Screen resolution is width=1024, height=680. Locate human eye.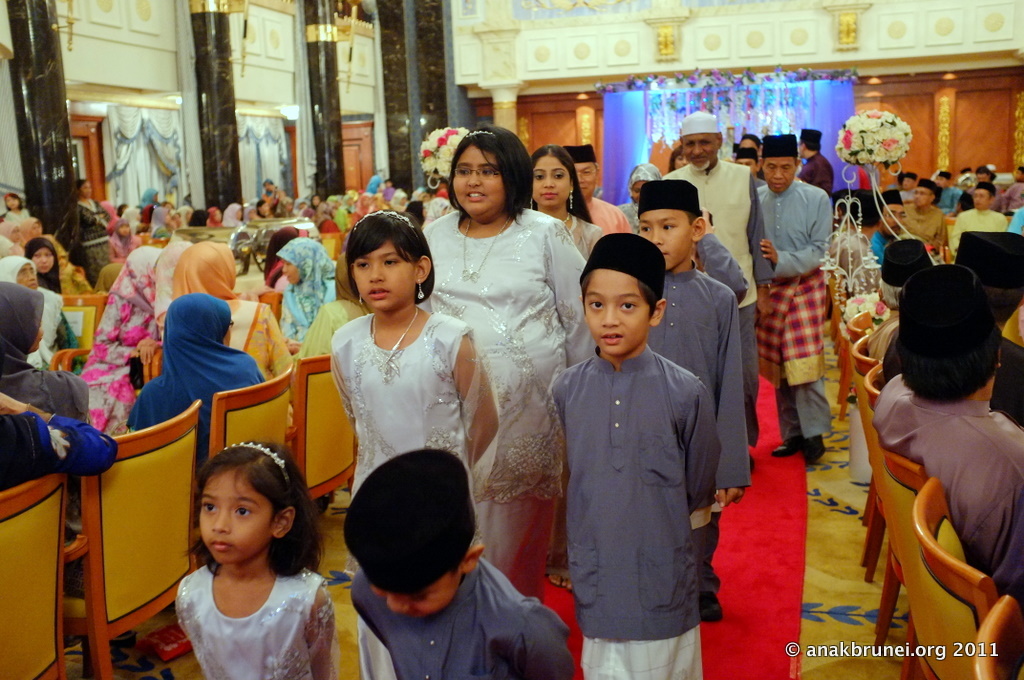
{"x1": 659, "y1": 221, "x2": 676, "y2": 231}.
